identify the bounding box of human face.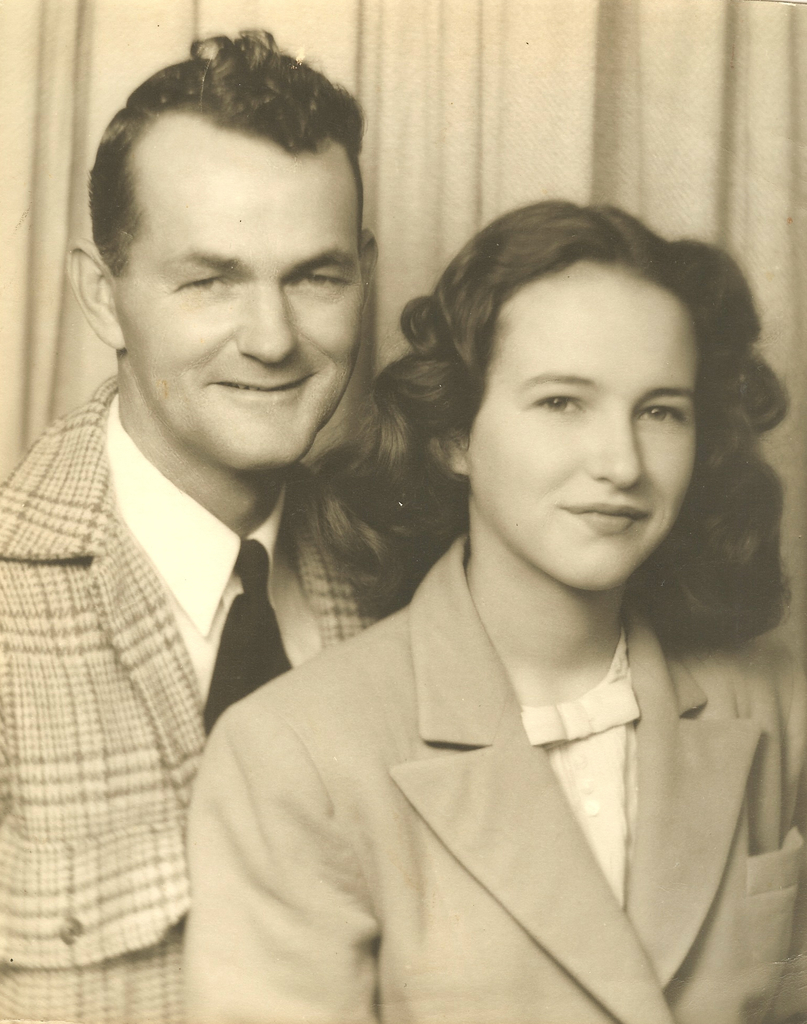
l=467, t=259, r=698, b=595.
